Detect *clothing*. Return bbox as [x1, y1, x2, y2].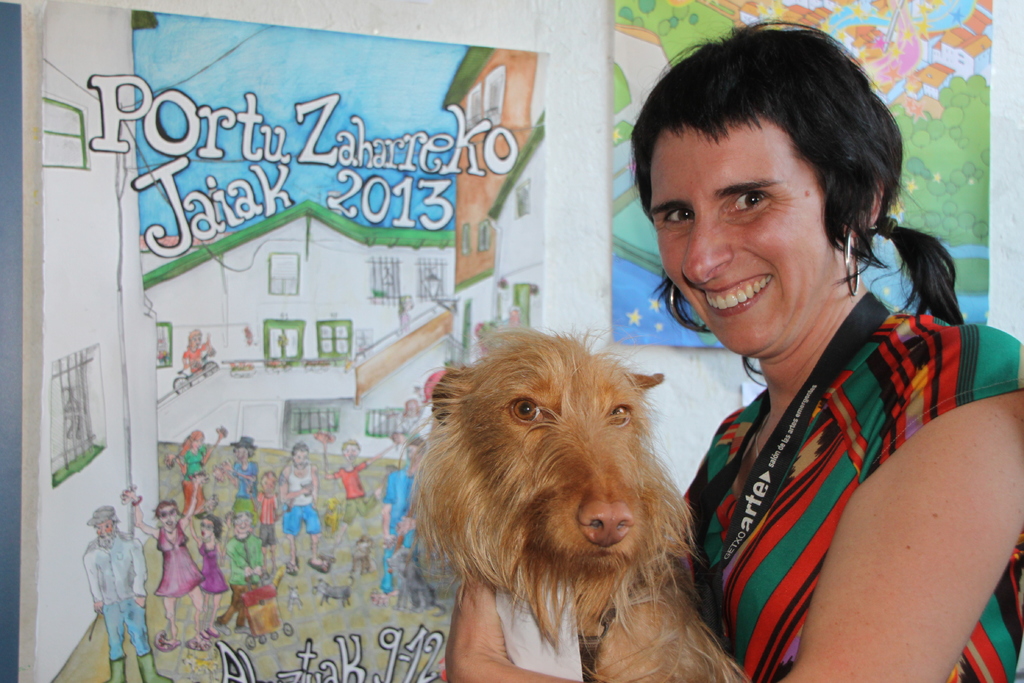
[677, 308, 1023, 680].
